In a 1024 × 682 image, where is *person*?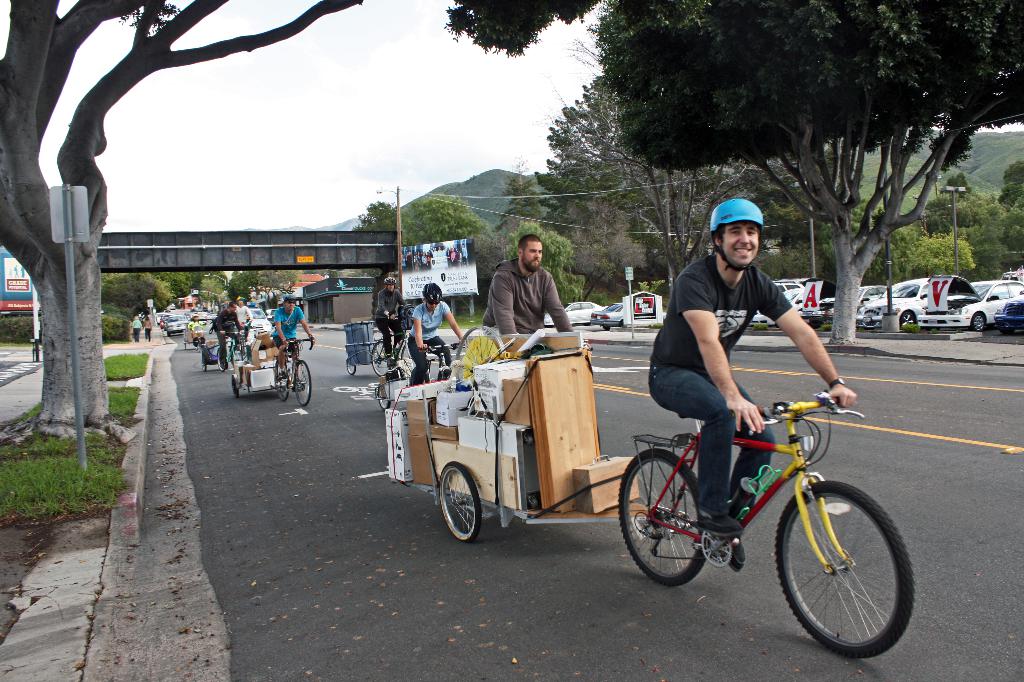
409,279,465,389.
